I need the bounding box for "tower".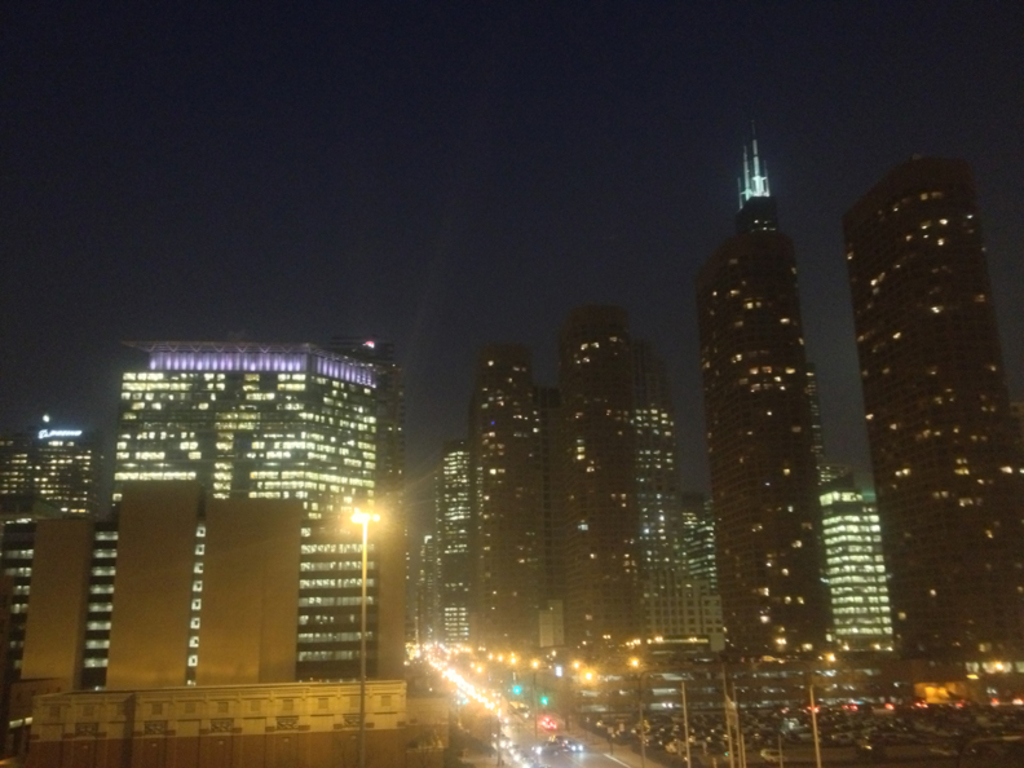
Here it is: [467, 344, 548, 656].
